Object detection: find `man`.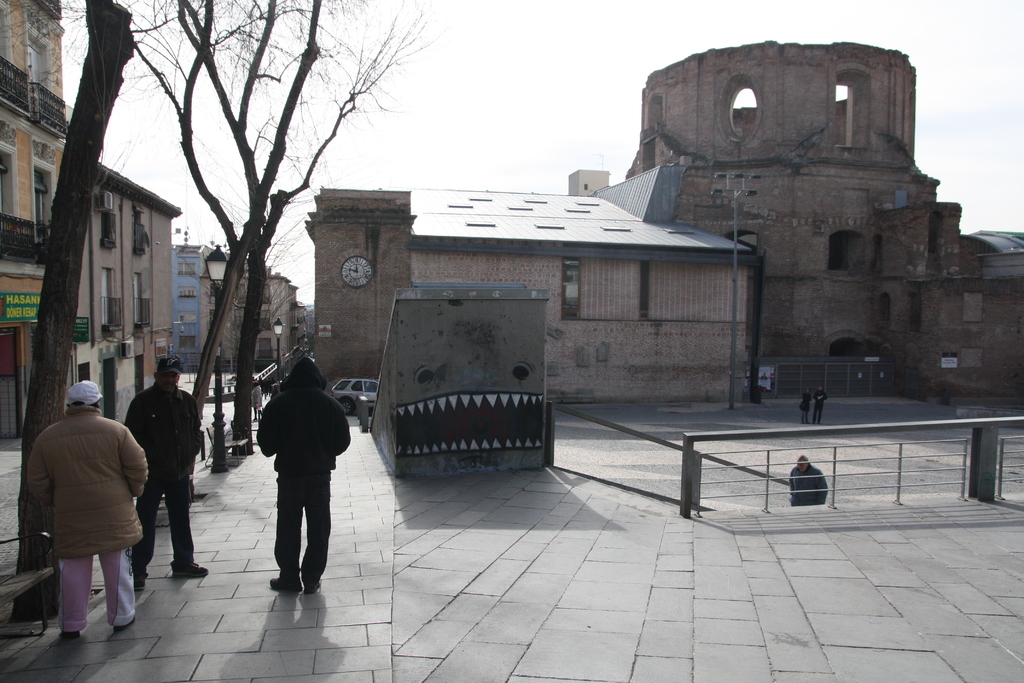
33/393/150/638.
